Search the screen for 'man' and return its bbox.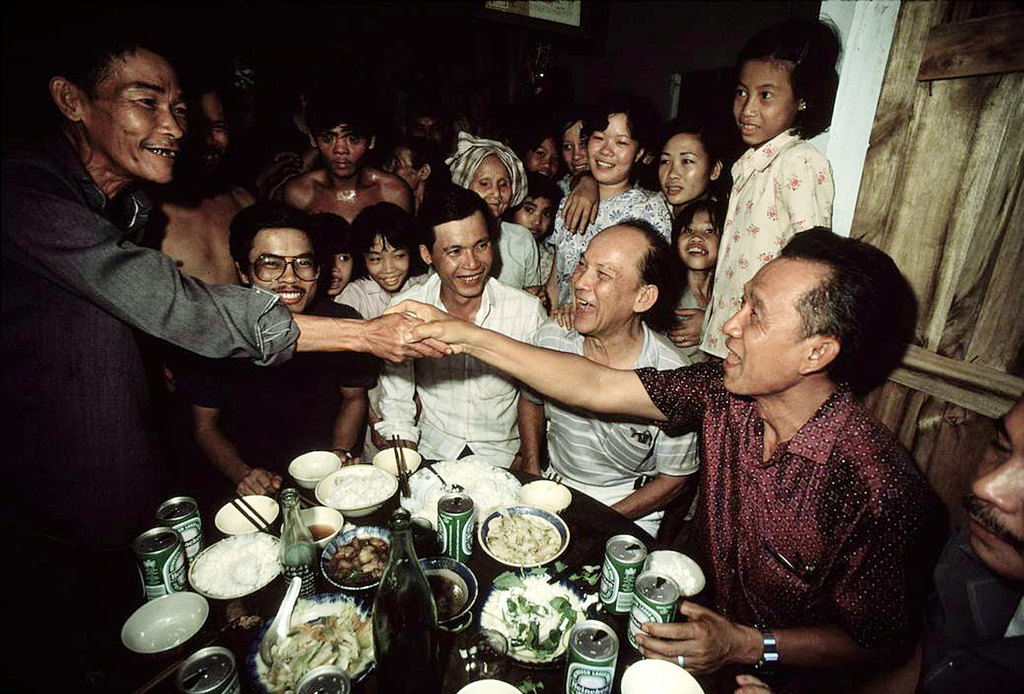
Found: [191,206,380,501].
